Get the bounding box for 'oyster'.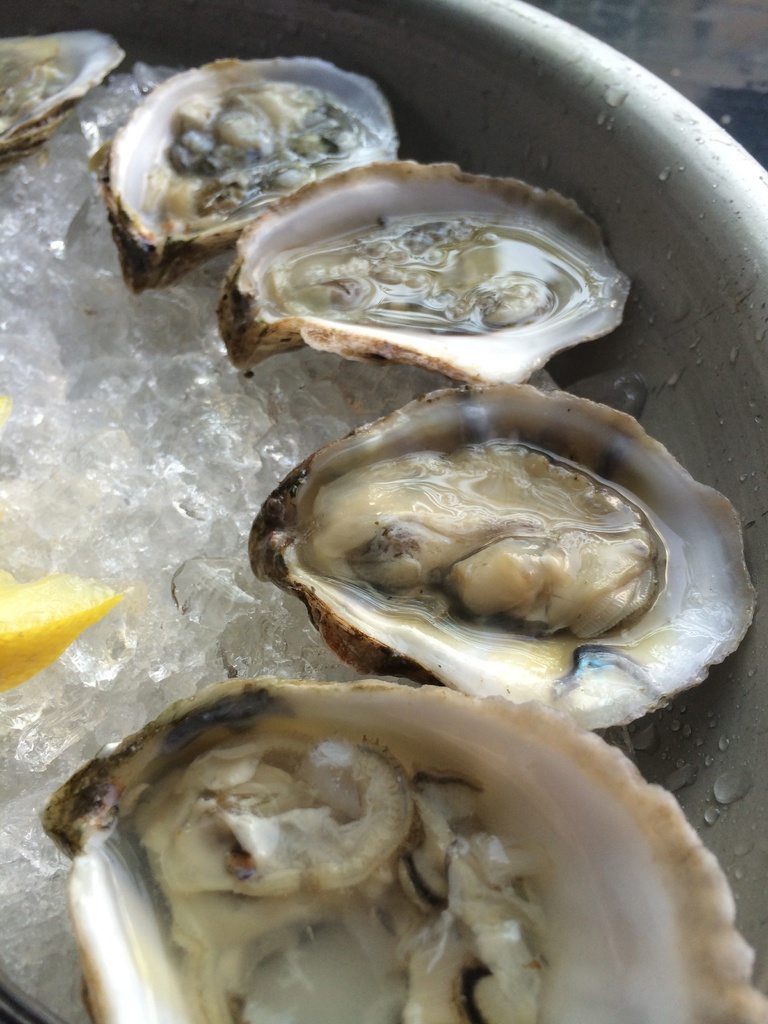
pyautogui.locateOnScreen(210, 155, 635, 384).
